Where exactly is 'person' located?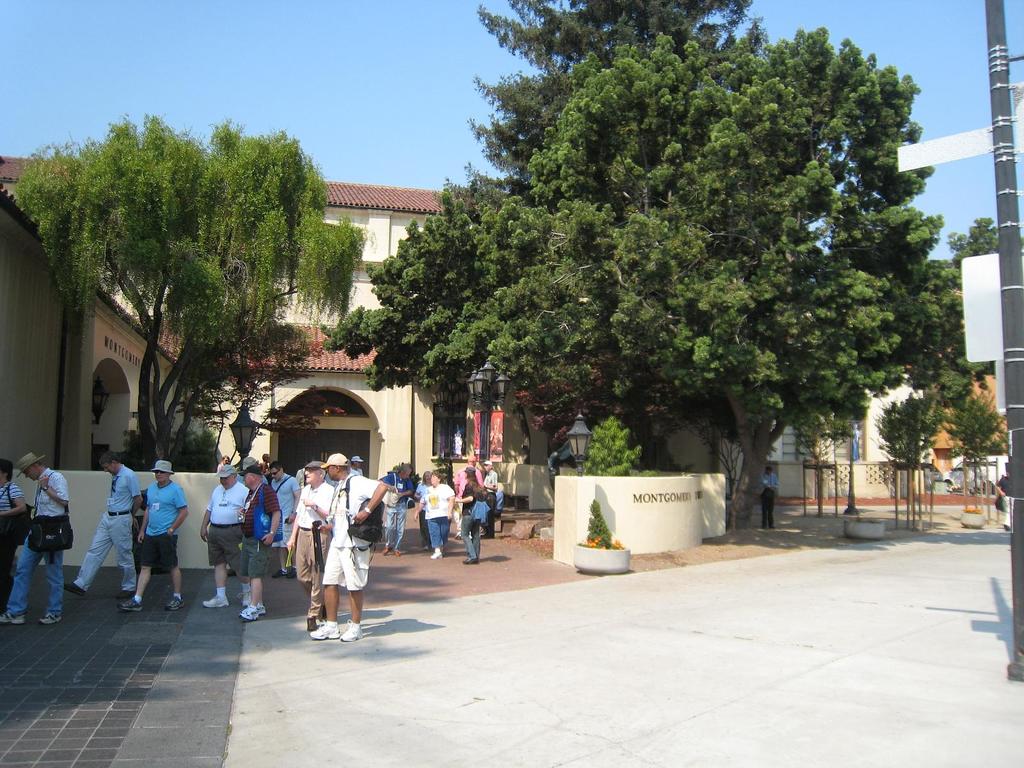
Its bounding box is x1=219, y1=452, x2=235, y2=479.
